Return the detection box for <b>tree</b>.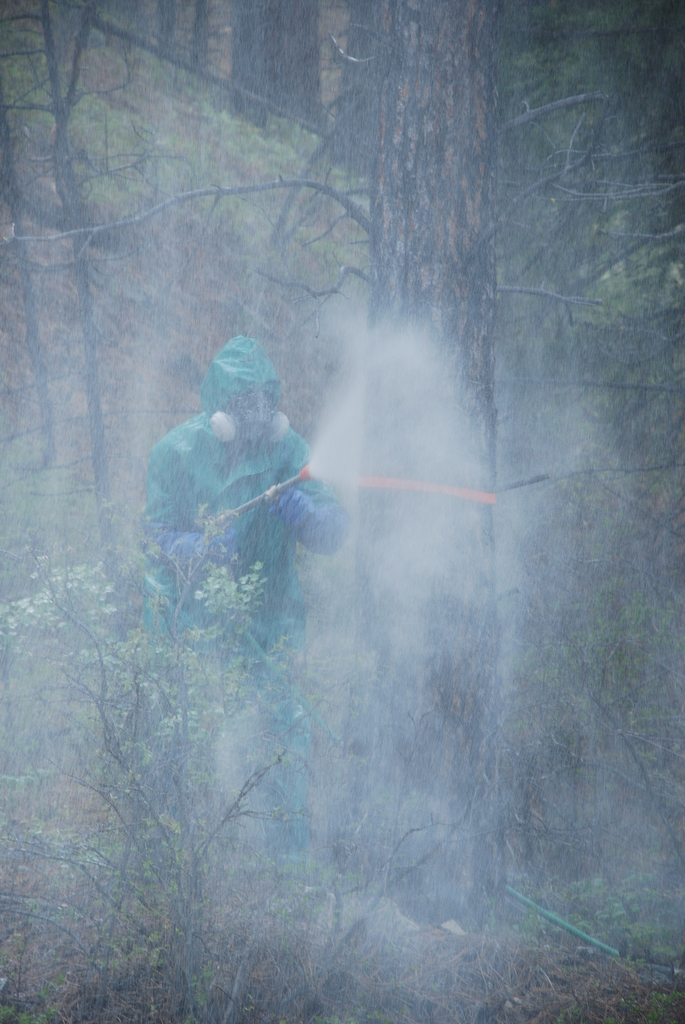
locate(44, 0, 684, 938).
